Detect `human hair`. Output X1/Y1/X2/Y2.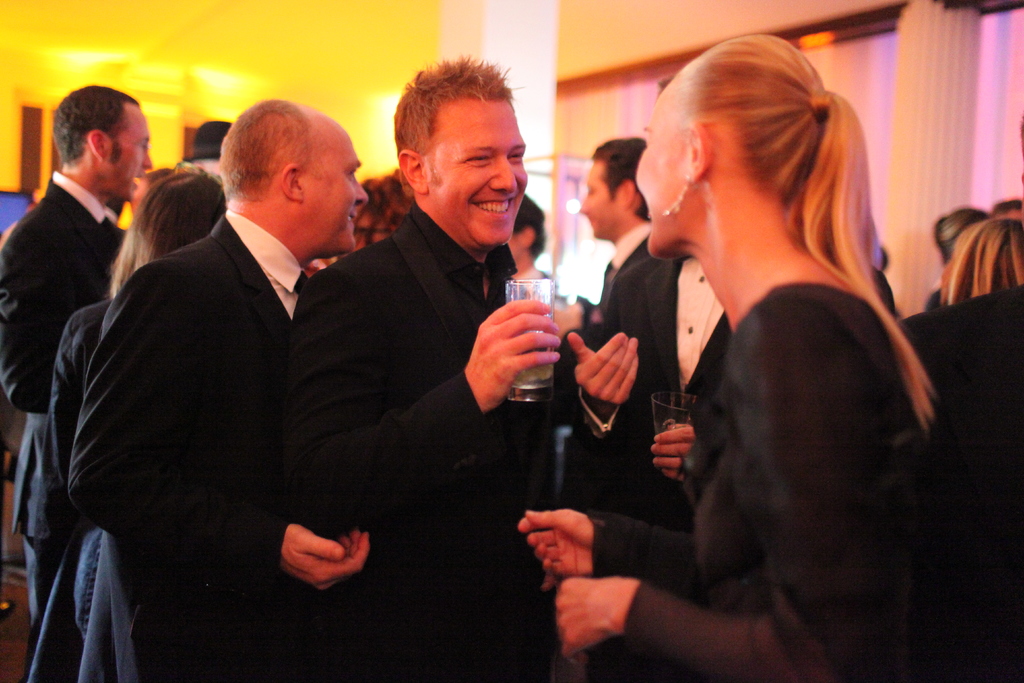
214/94/324/211.
